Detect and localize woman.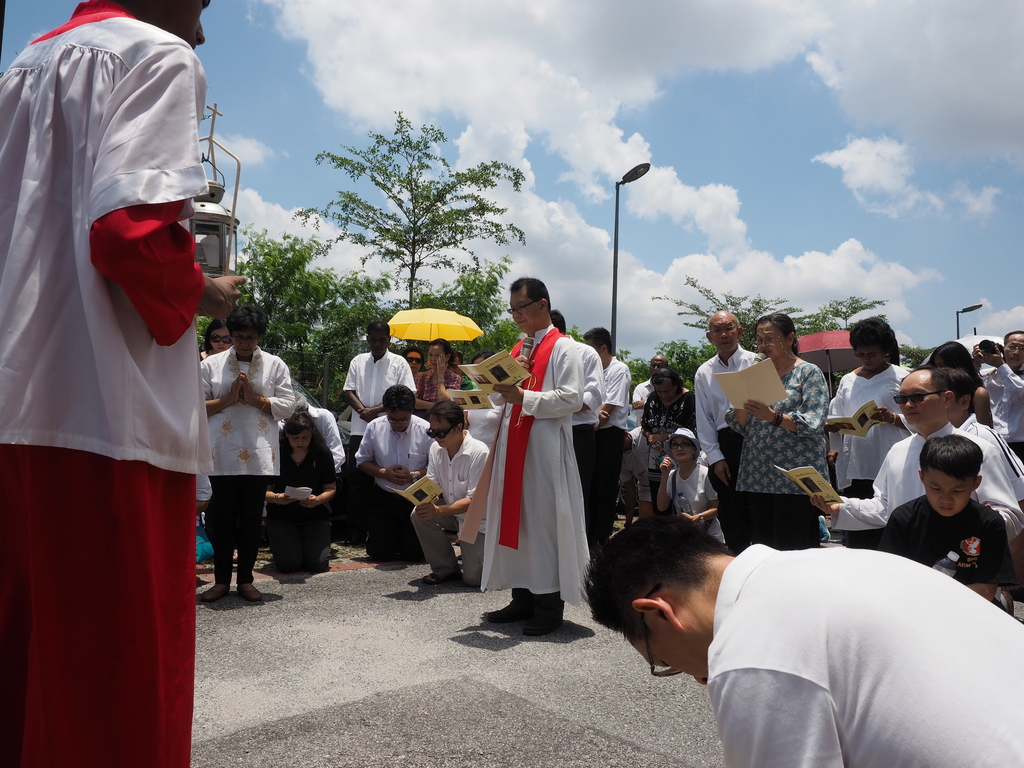
Localized at locate(205, 313, 232, 358).
